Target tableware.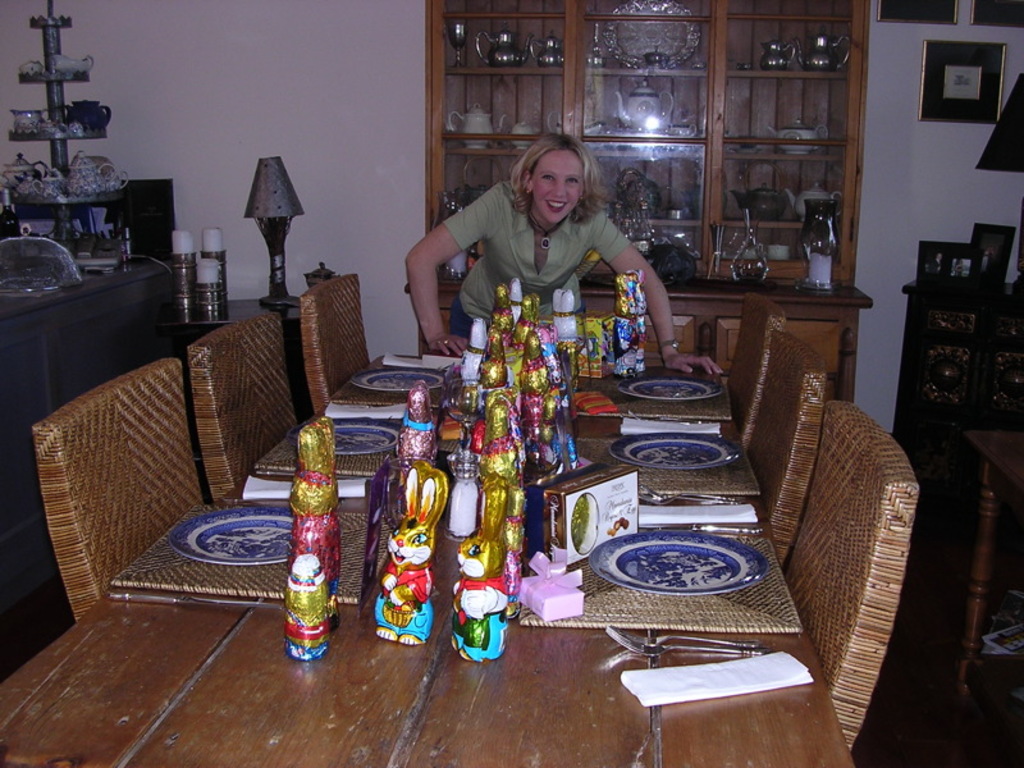
Target region: 361:374:443:389.
